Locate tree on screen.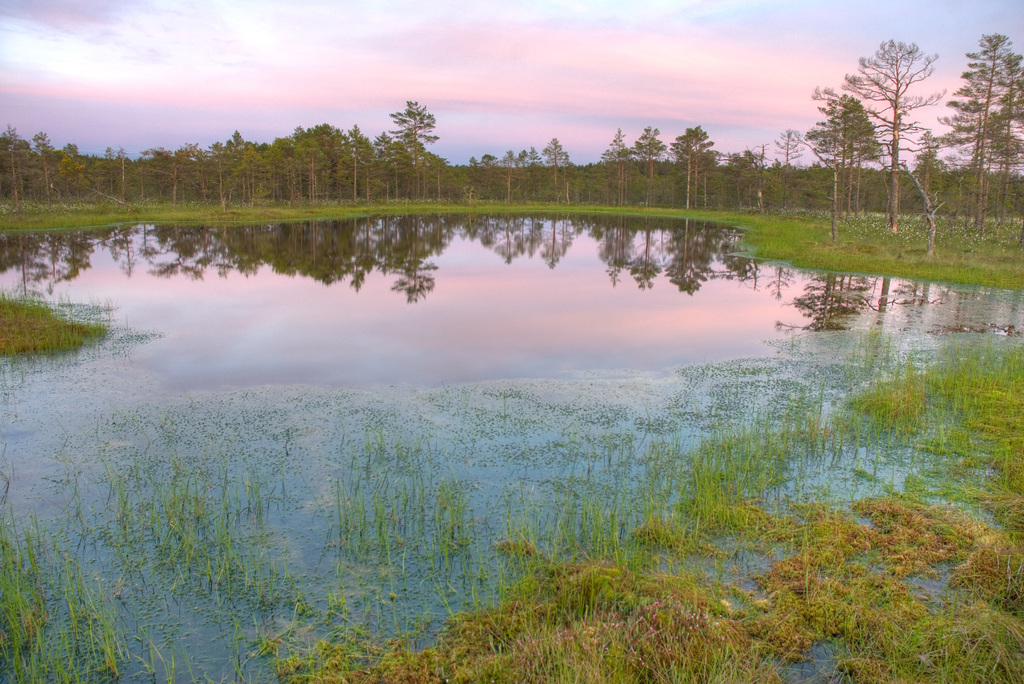
On screen at BBox(624, 123, 666, 201).
